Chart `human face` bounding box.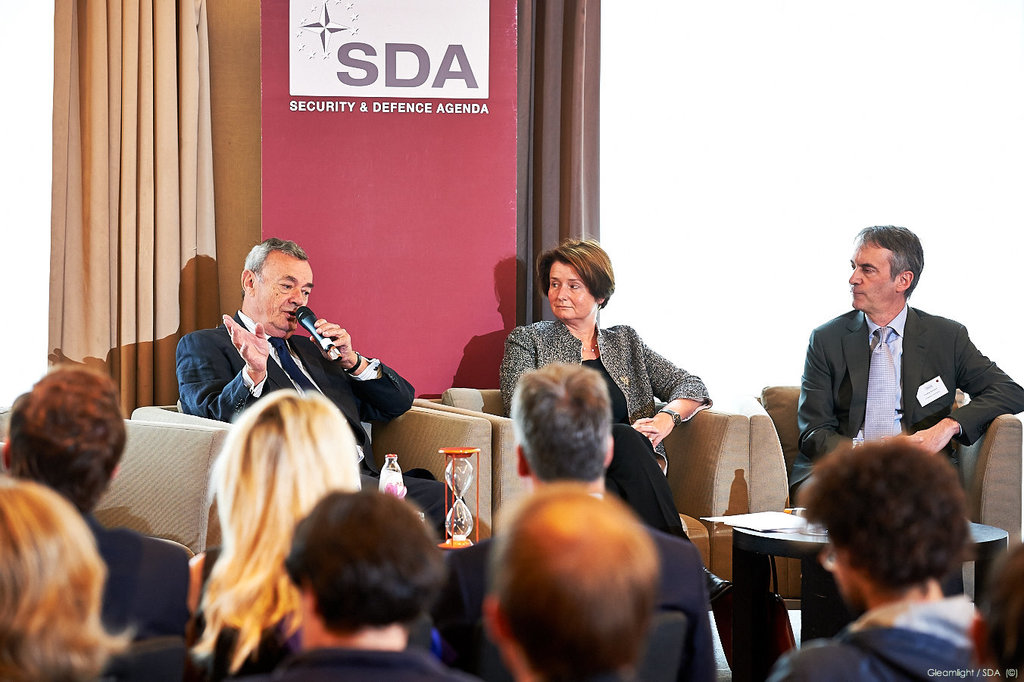
Charted: {"x1": 254, "y1": 259, "x2": 316, "y2": 328}.
